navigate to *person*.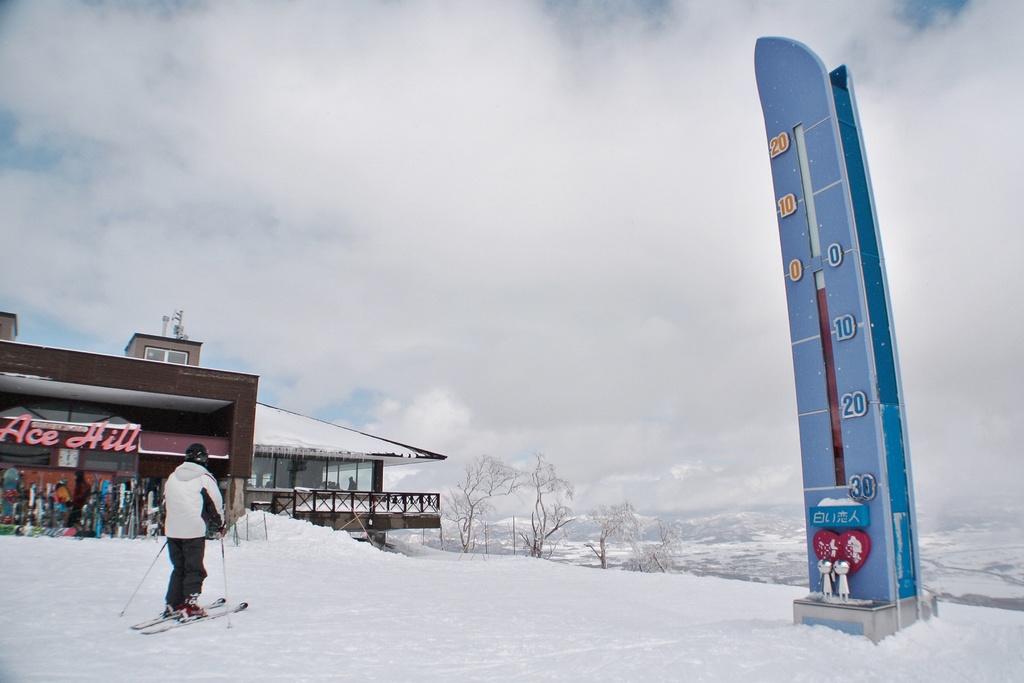
Navigation target: BBox(144, 444, 220, 643).
